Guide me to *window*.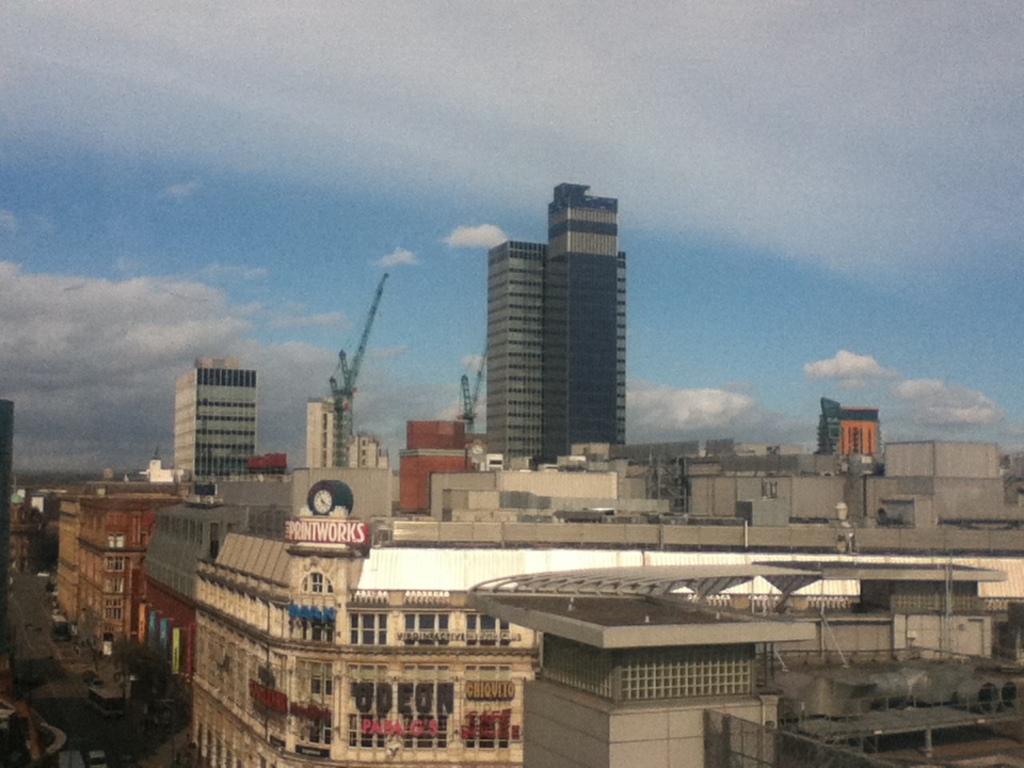
Guidance: bbox=(297, 699, 330, 748).
